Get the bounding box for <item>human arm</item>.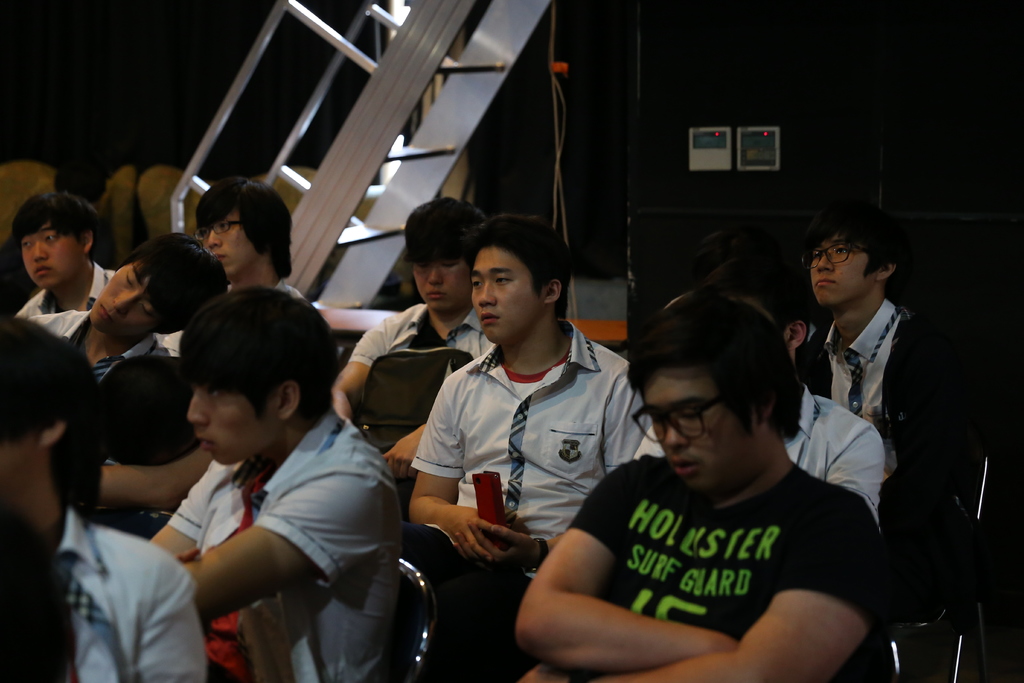
(185,473,369,625).
